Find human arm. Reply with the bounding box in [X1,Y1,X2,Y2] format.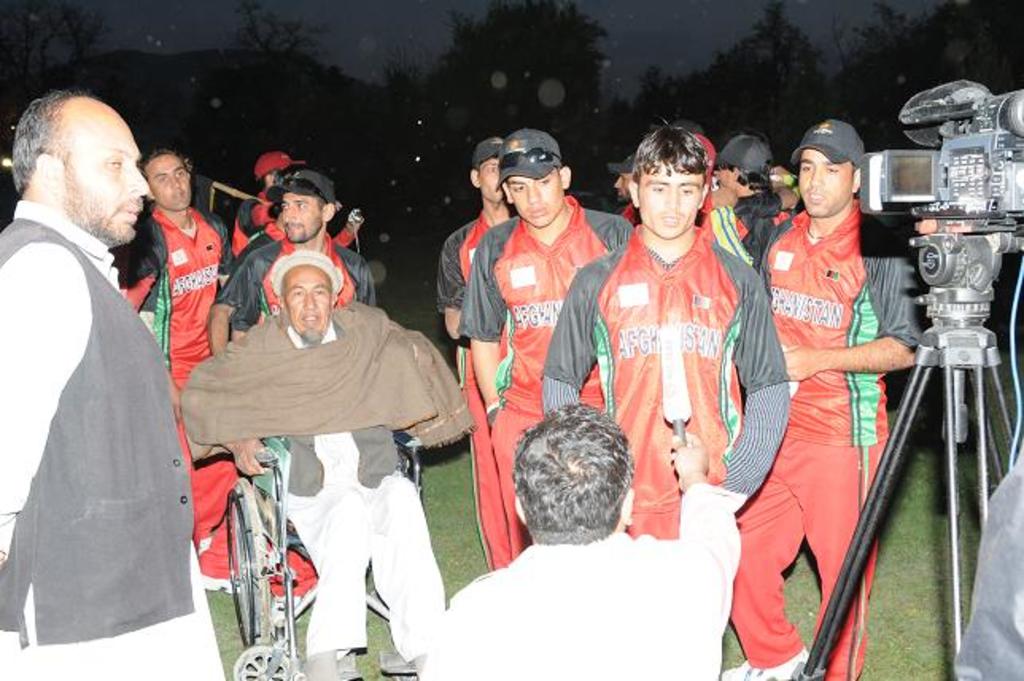
[231,269,272,479].
